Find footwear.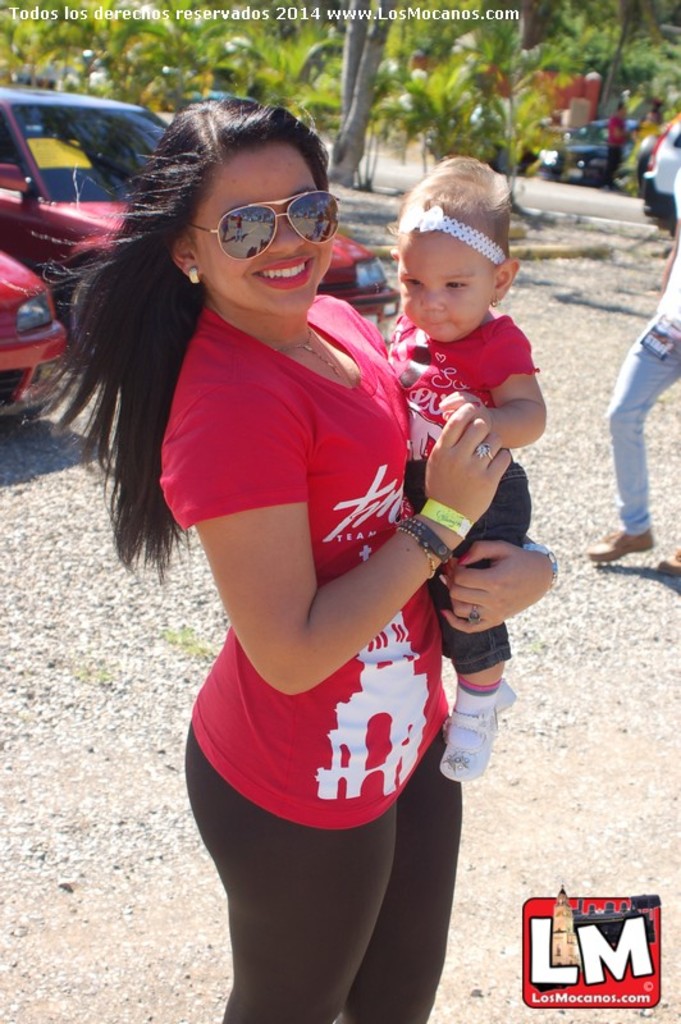
(x1=590, y1=524, x2=655, y2=558).
